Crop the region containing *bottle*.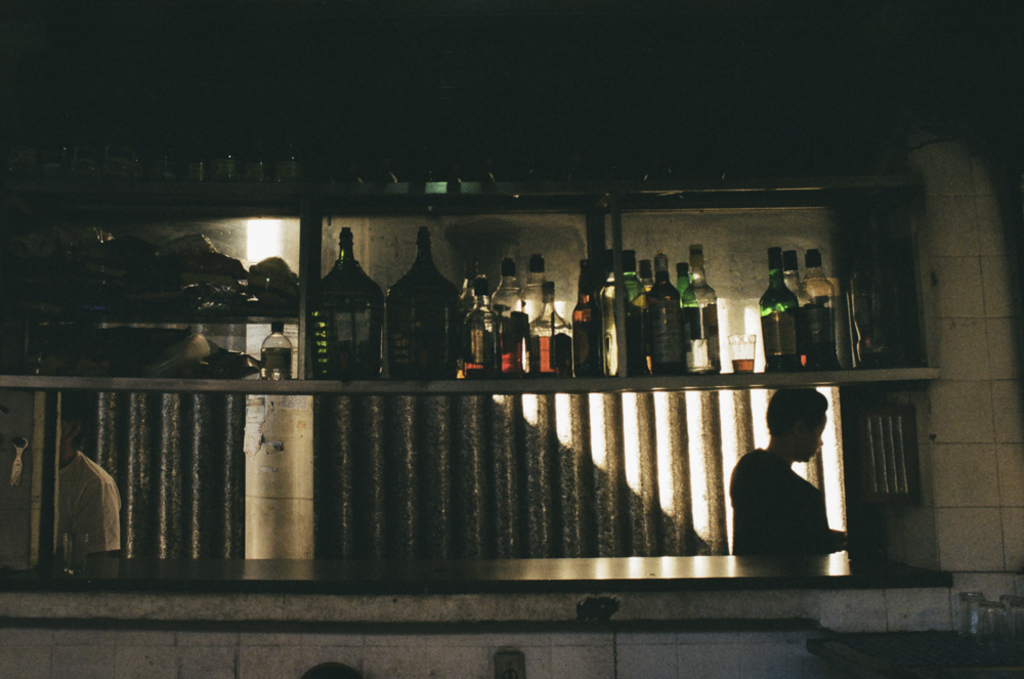
Crop region: (x1=681, y1=240, x2=721, y2=372).
